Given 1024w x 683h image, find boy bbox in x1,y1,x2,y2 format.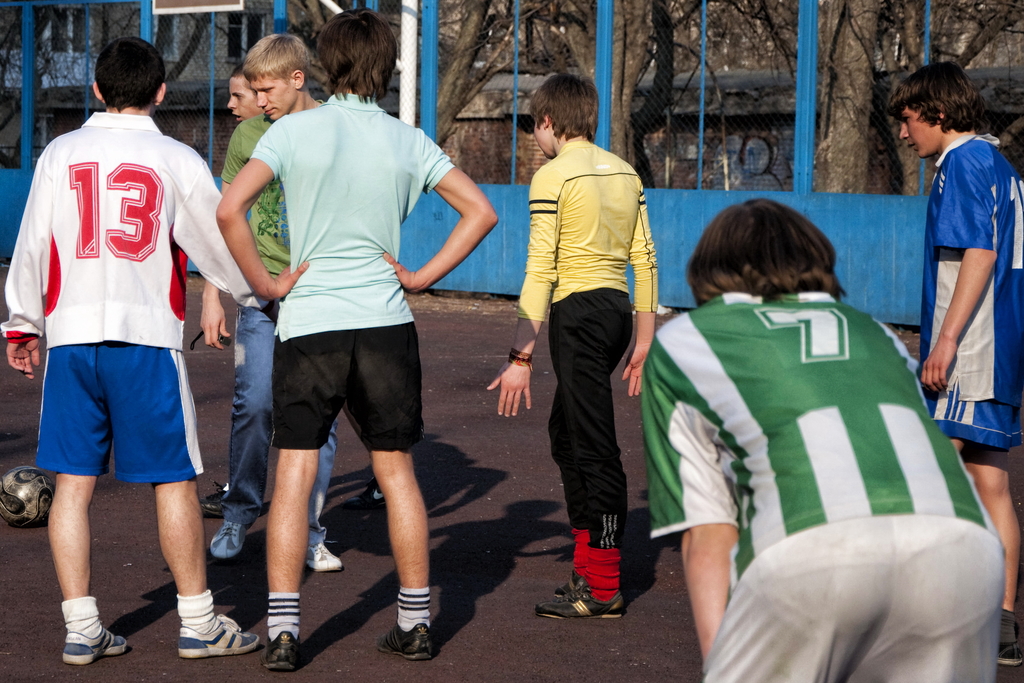
644,203,1007,682.
